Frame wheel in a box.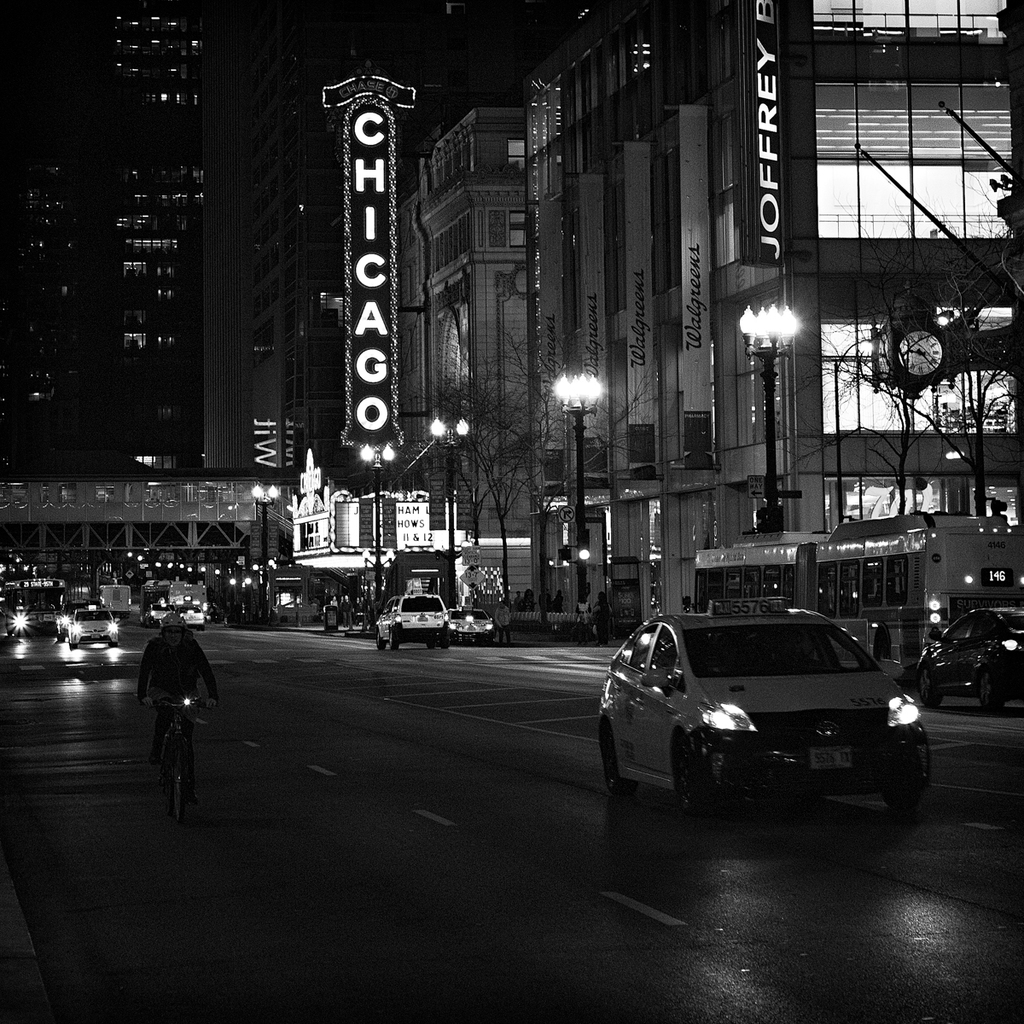
box=[603, 724, 626, 793].
